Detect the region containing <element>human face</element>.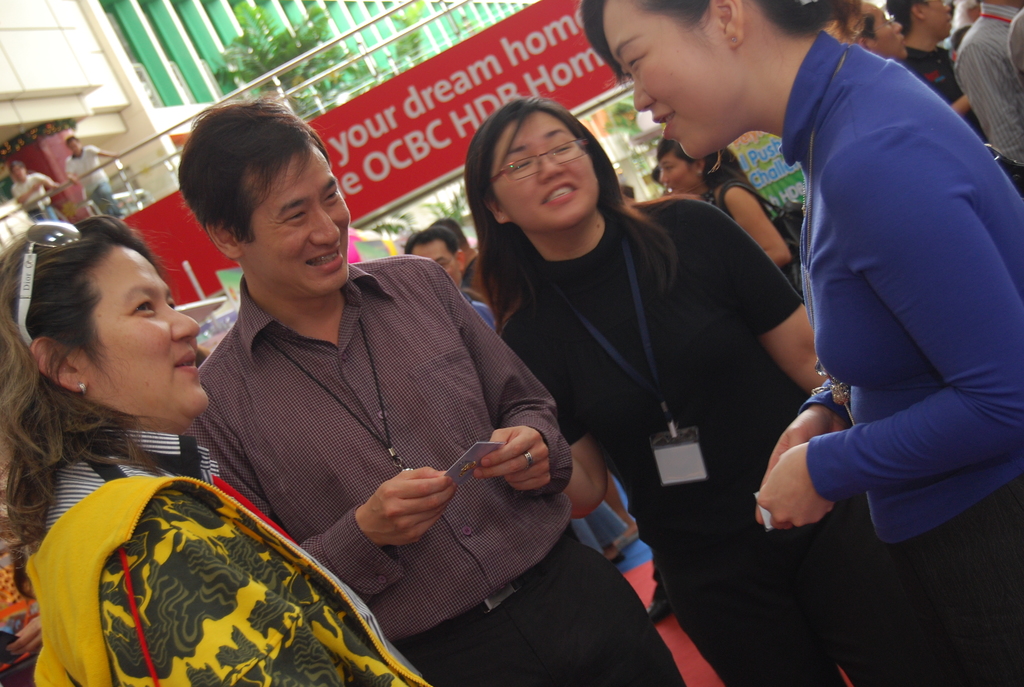
<region>662, 155, 703, 198</region>.
